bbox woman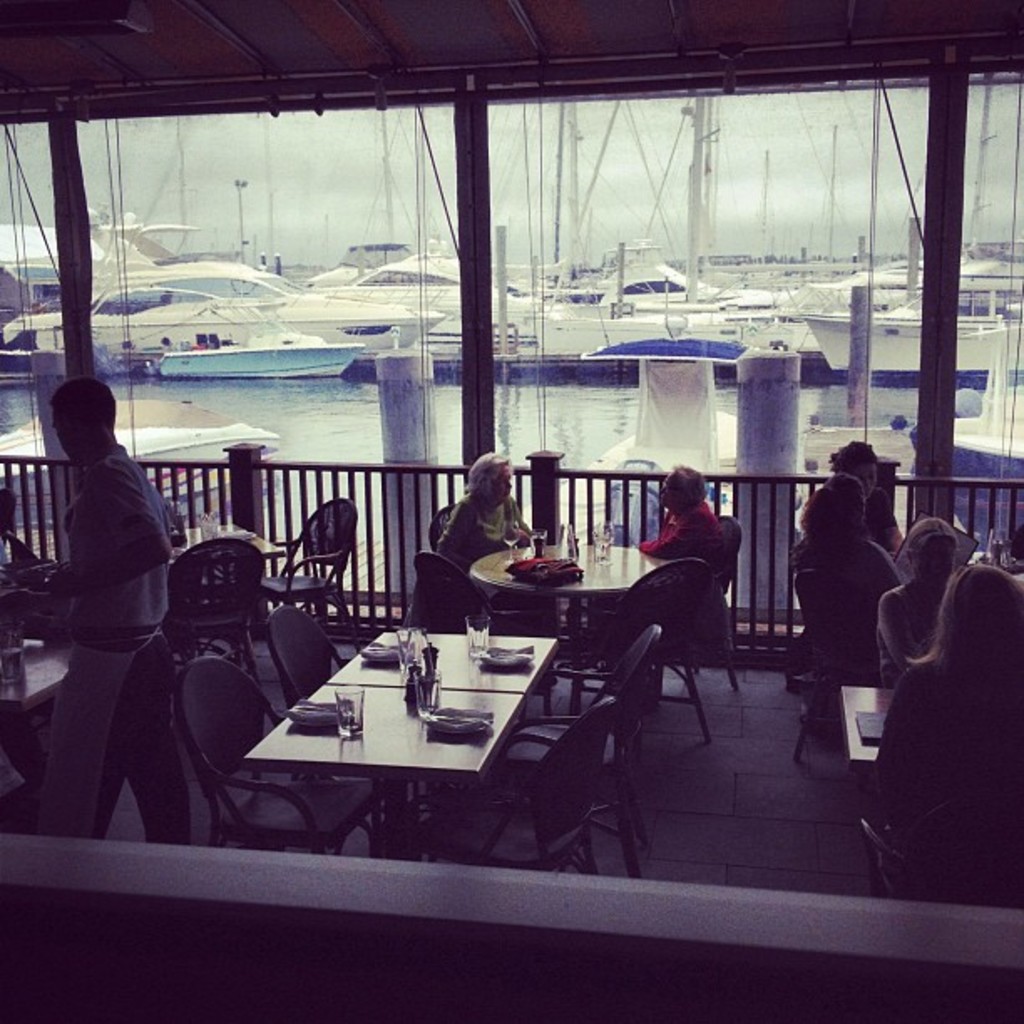
<box>877,564,1022,837</box>
